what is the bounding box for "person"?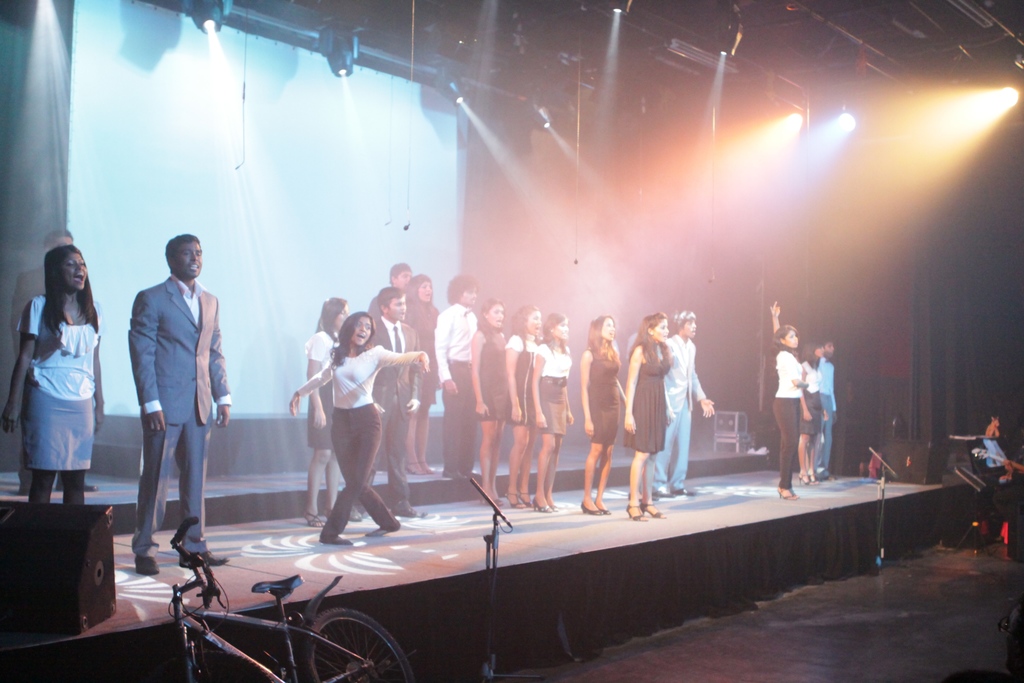
818/338/838/480.
